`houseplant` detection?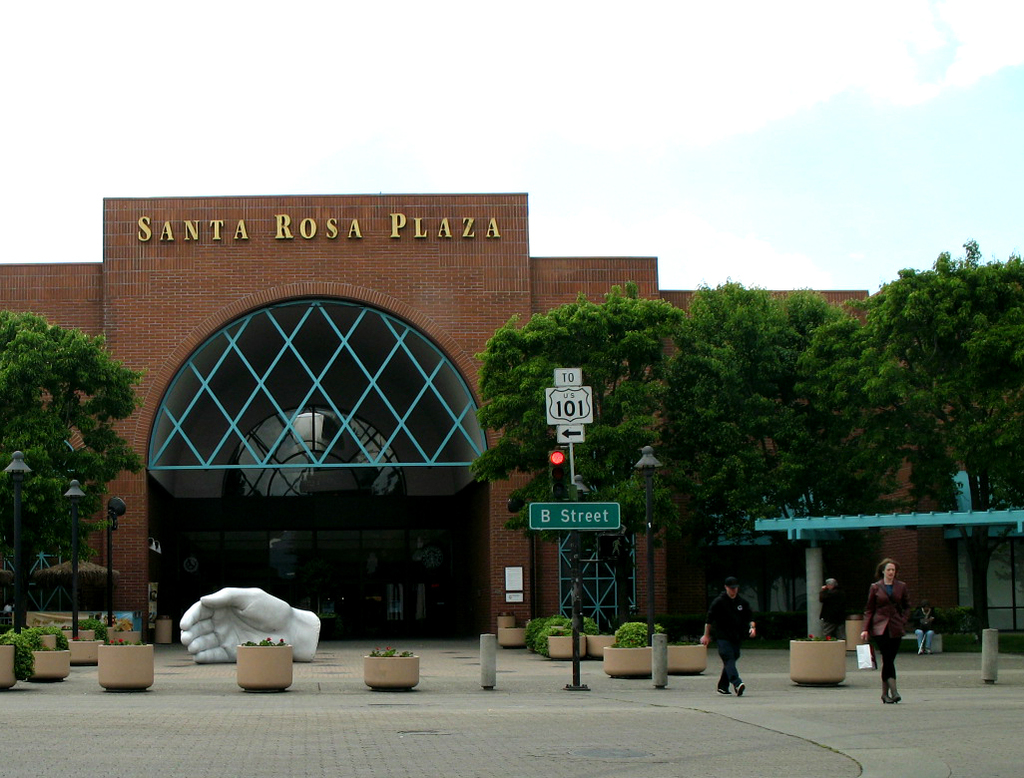
detection(578, 635, 615, 654)
